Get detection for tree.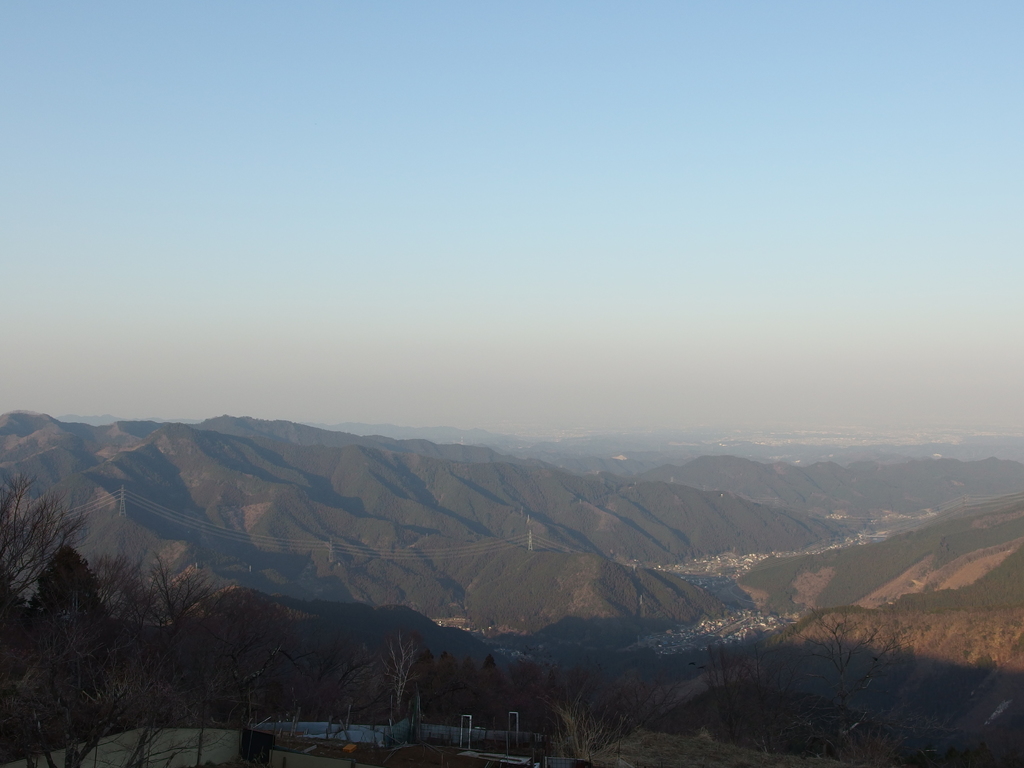
Detection: {"left": 280, "top": 628, "right": 362, "bottom": 755}.
